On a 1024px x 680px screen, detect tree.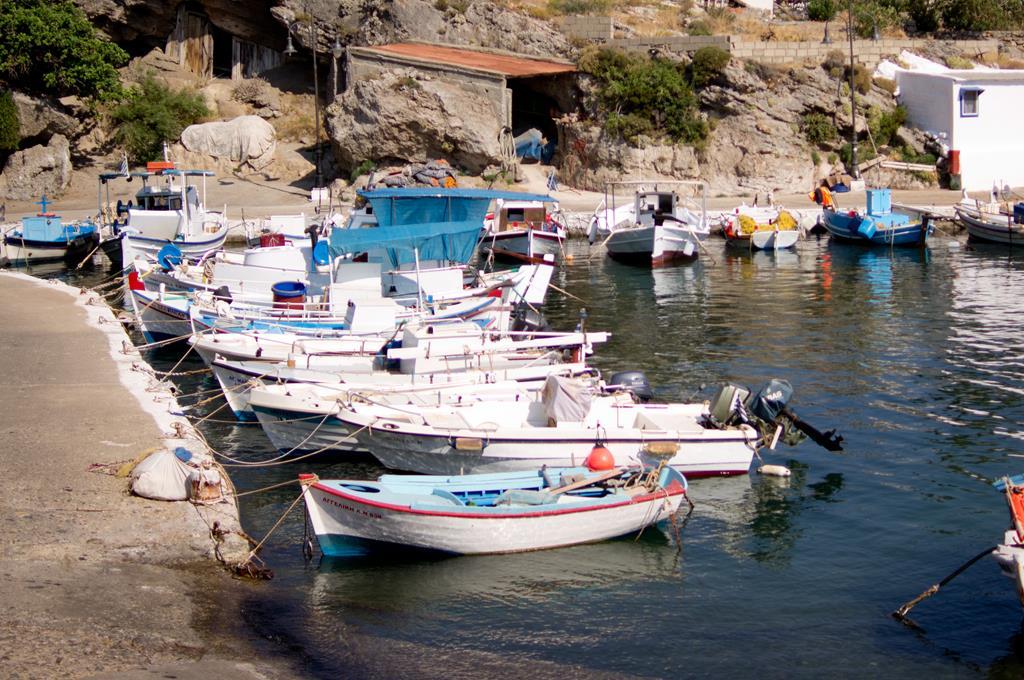
578/44/714/149.
